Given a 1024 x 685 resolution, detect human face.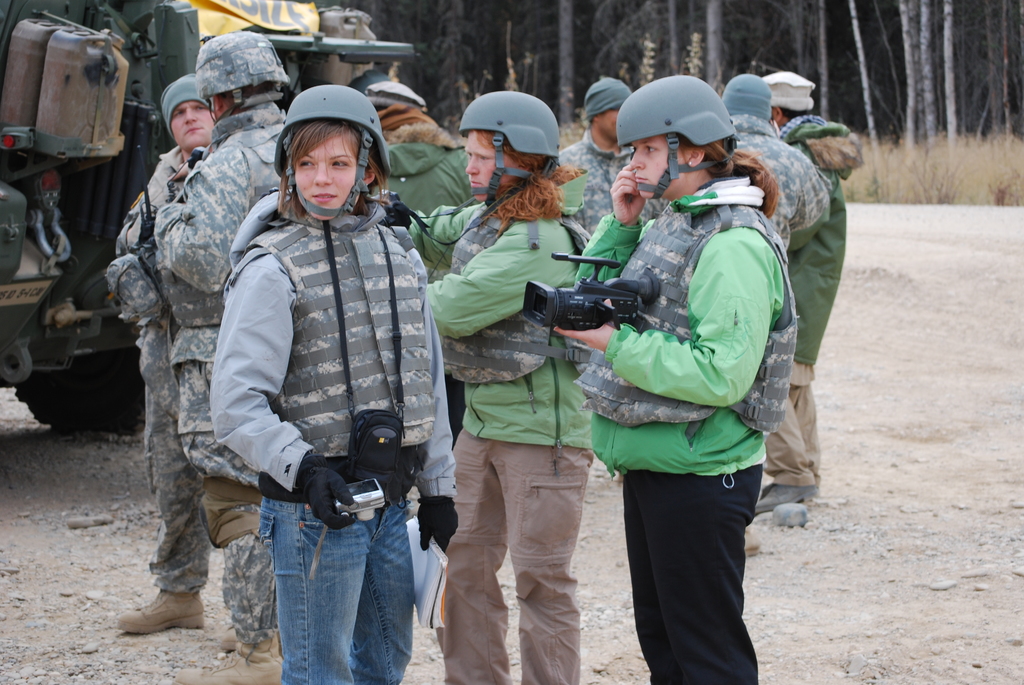
bbox=[630, 135, 686, 203].
